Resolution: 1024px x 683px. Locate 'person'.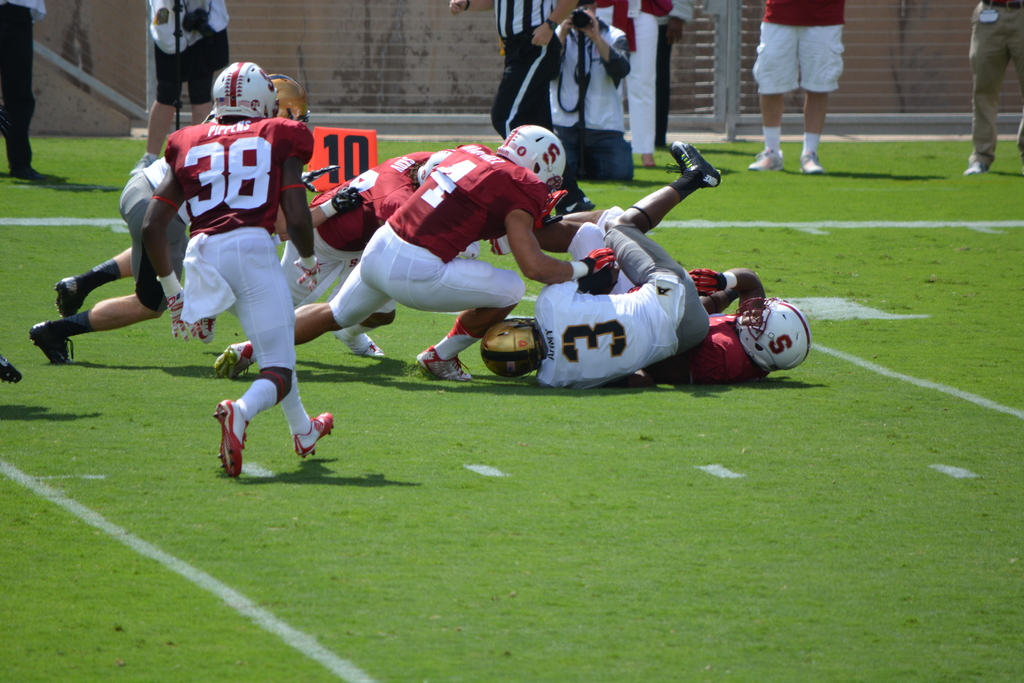
(left=962, top=0, right=1023, bottom=181).
